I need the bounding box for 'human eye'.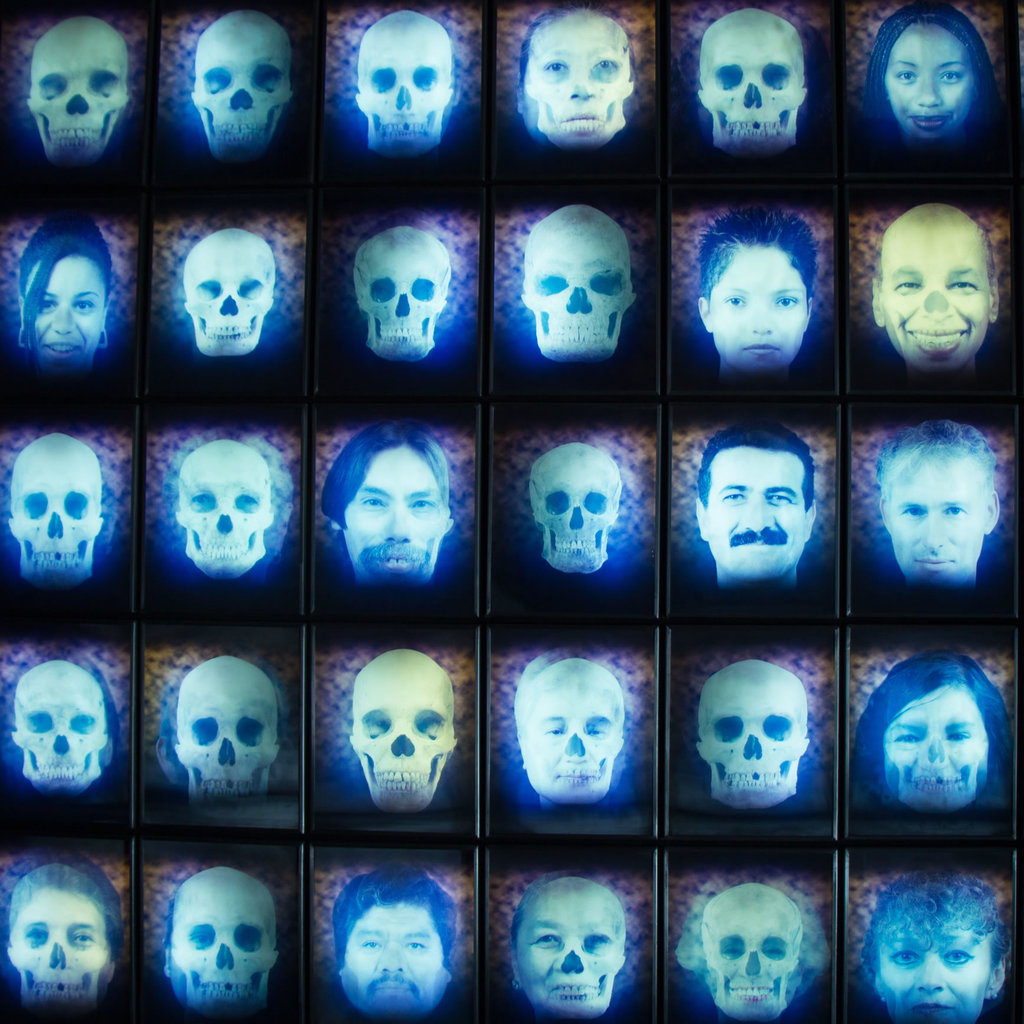
Here it is: crop(529, 935, 564, 949).
